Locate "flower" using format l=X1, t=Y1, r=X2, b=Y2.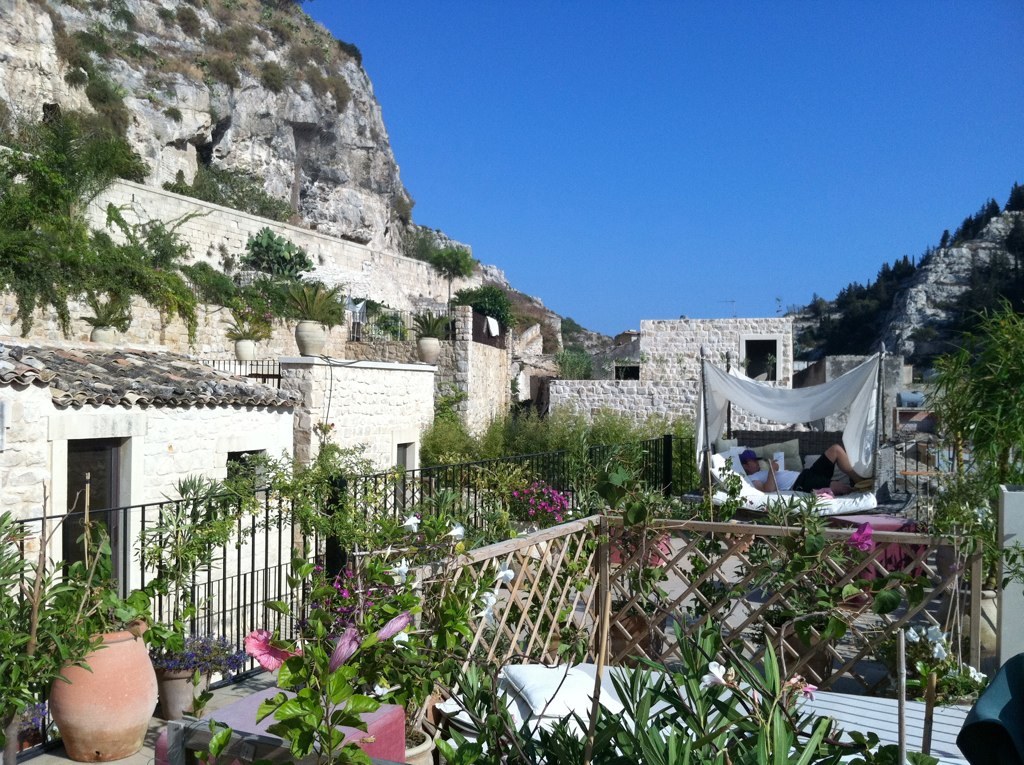
l=489, t=551, r=522, b=582.
